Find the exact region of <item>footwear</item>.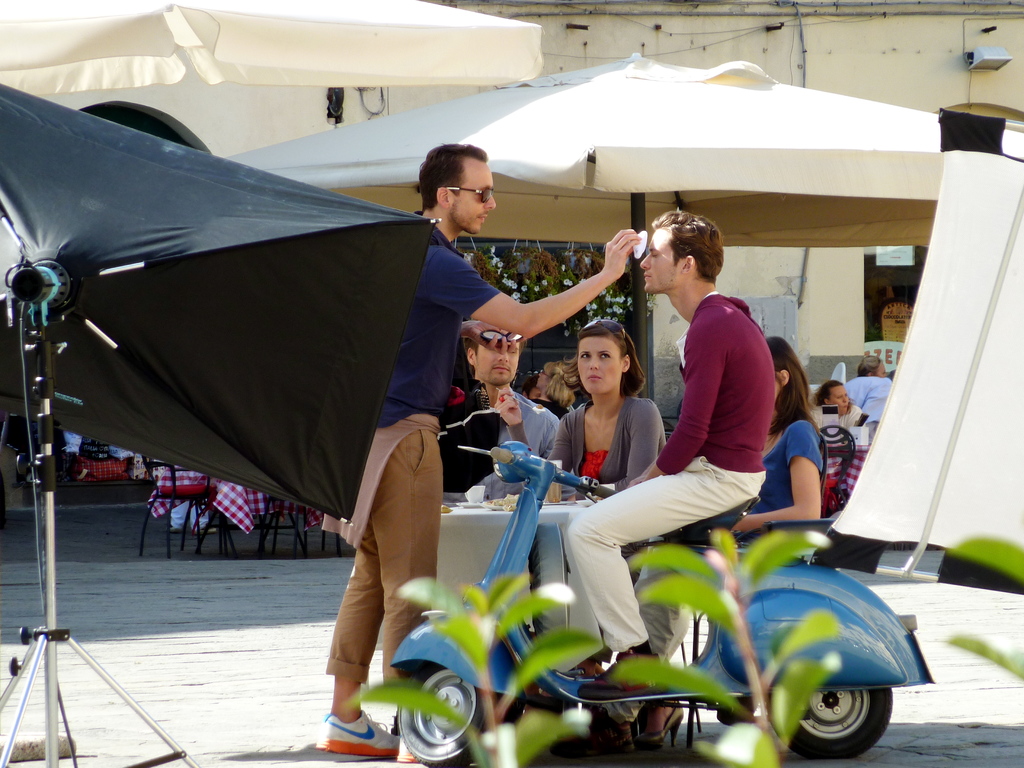
Exact region: l=545, t=719, r=637, b=761.
